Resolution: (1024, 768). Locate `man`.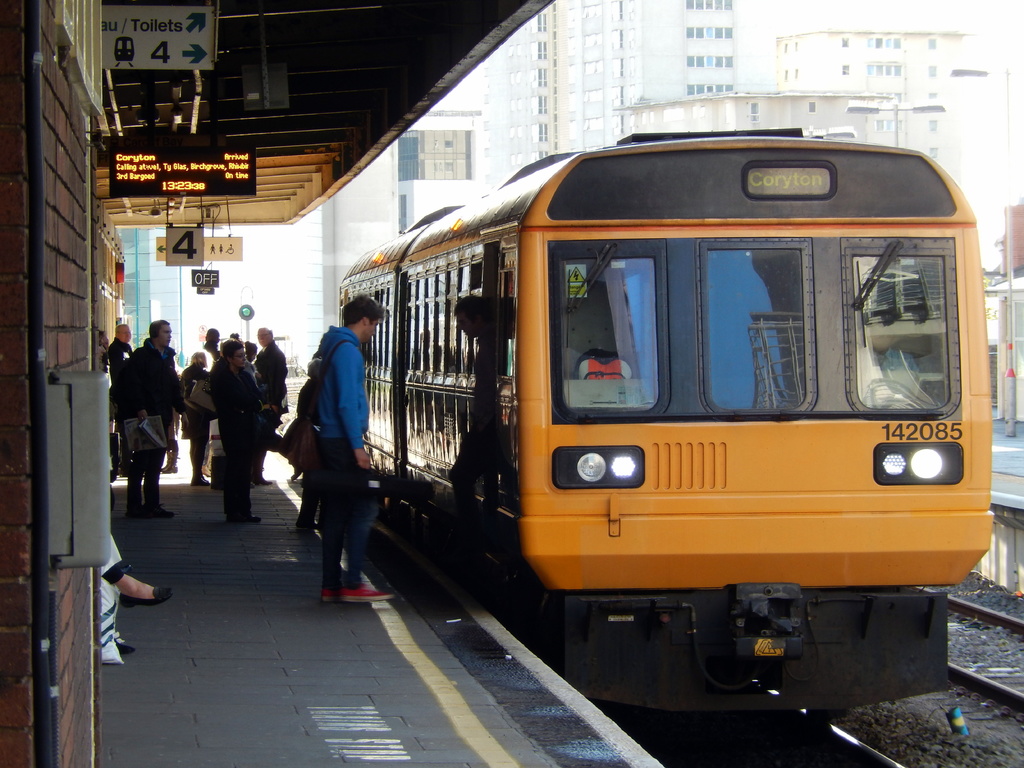
region(108, 323, 137, 480).
